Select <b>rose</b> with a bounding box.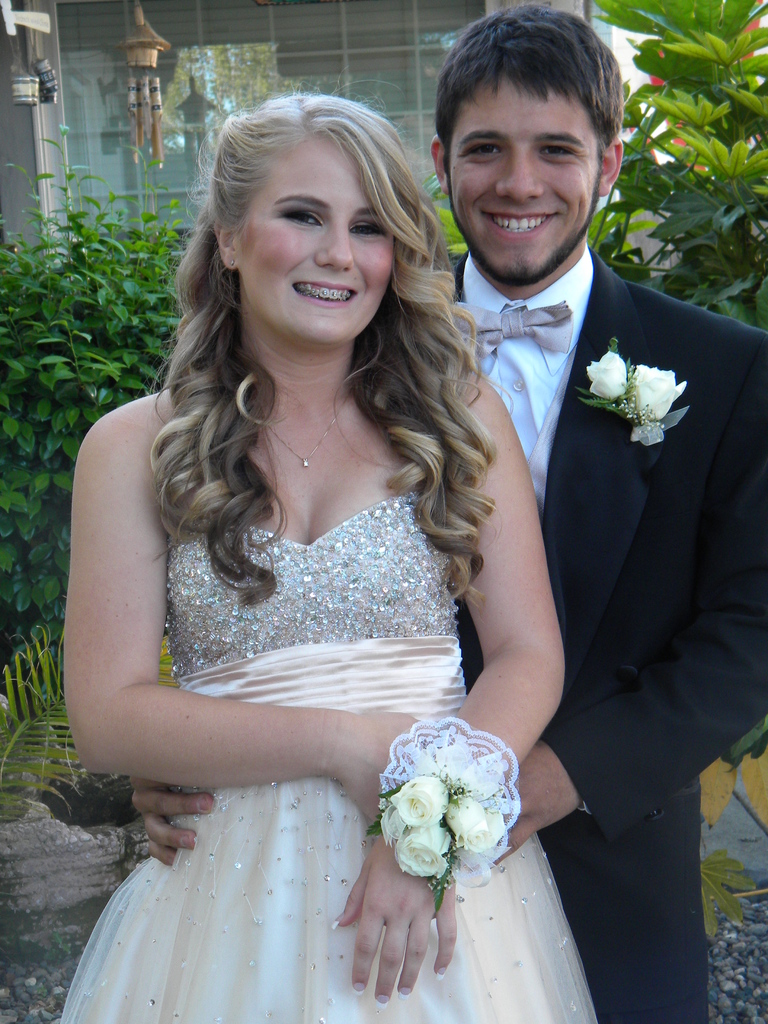
l=447, t=793, r=508, b=854.
